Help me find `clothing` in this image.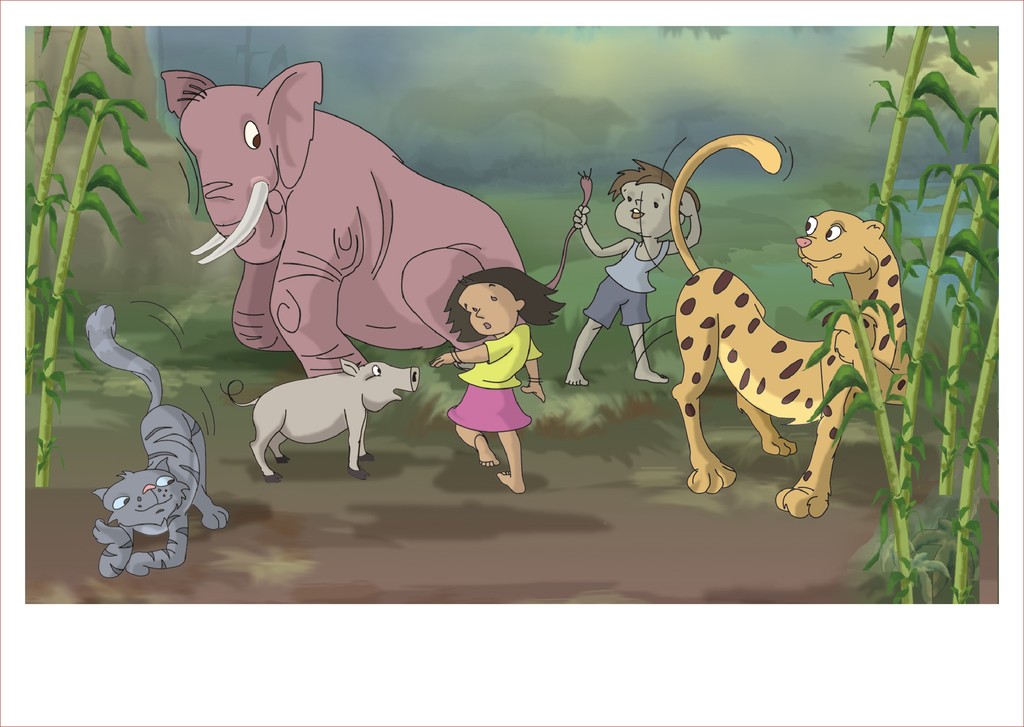
Found it: x1=440, y1=330, x2=546, y2=476.
